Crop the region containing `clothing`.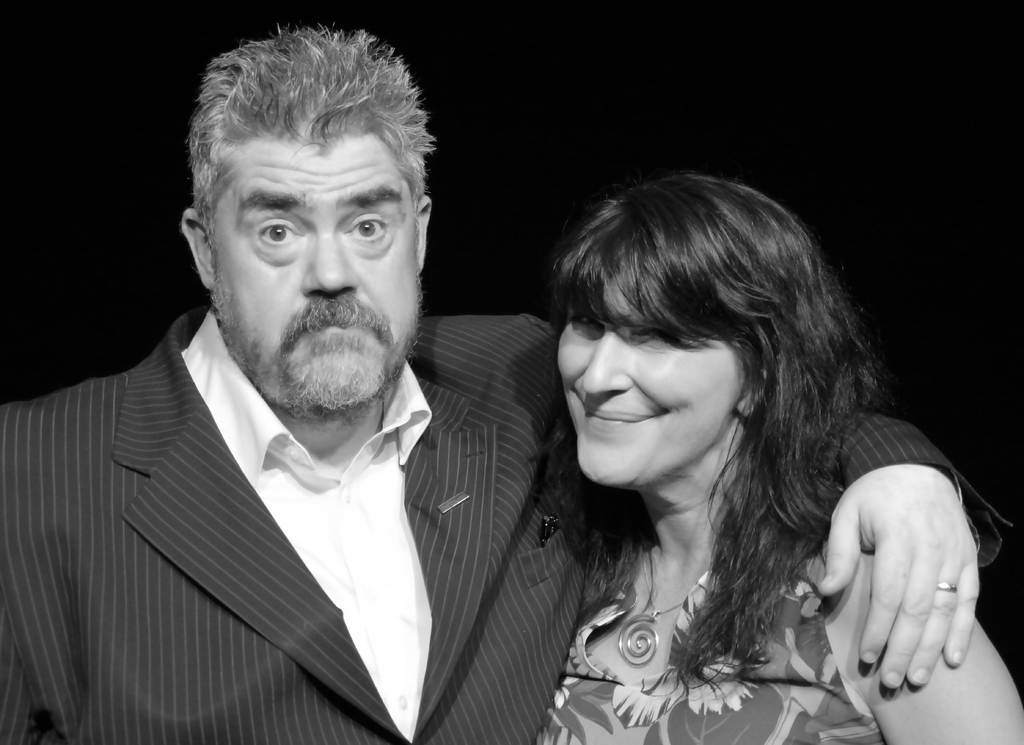
Crop region: x1=0, y1=305, x2=1011, y2=744.
